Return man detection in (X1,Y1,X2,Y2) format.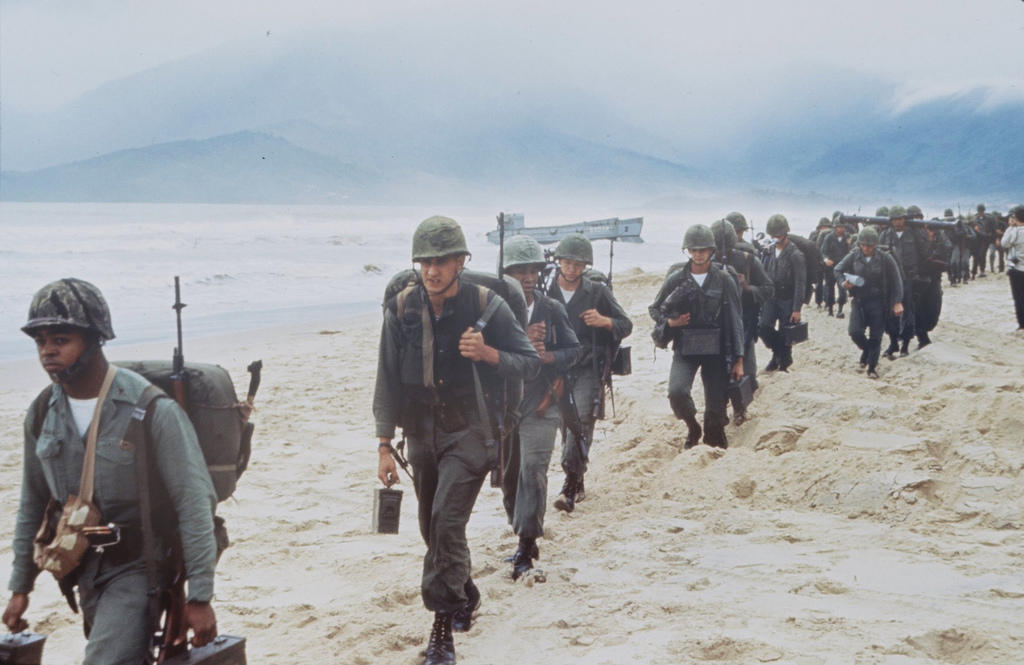
(372,215,541,664).
